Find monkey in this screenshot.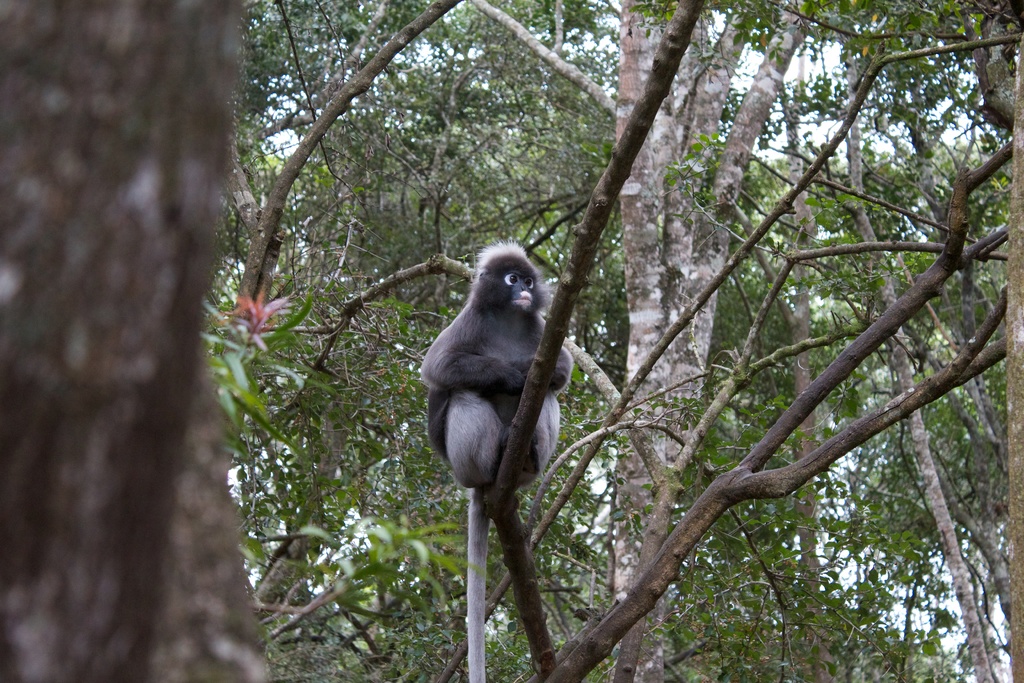
The bounding box for monkey is select_region(419, 236, 573, 682).
